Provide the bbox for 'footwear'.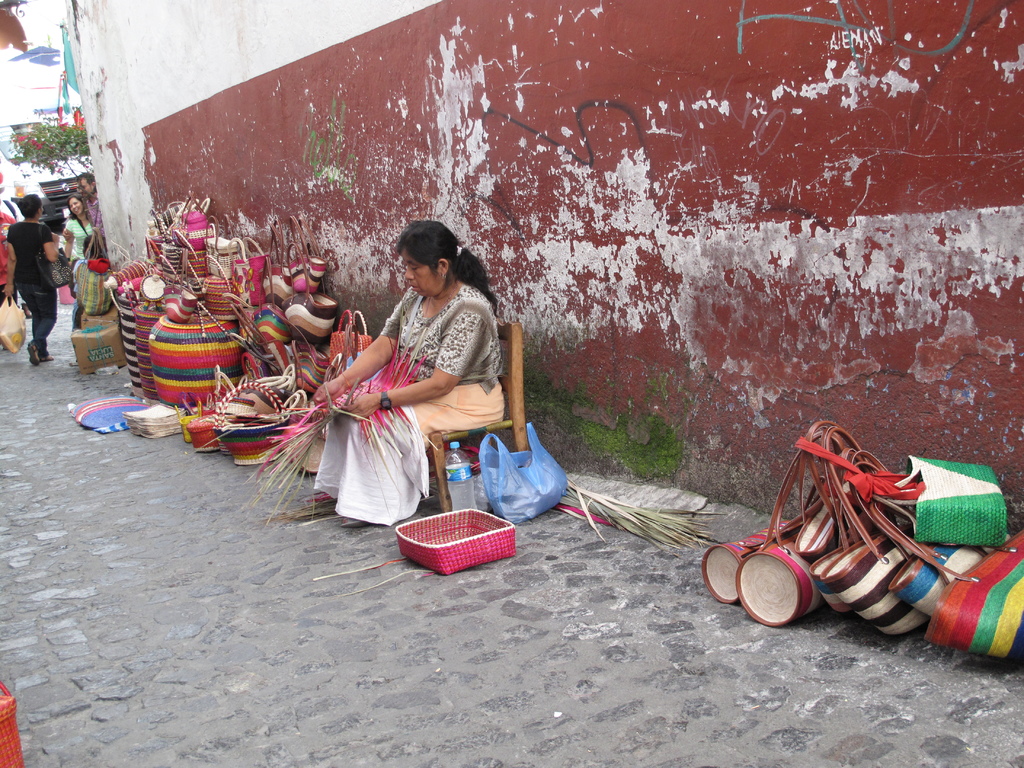
select_region(24, 346, 38, 363).
